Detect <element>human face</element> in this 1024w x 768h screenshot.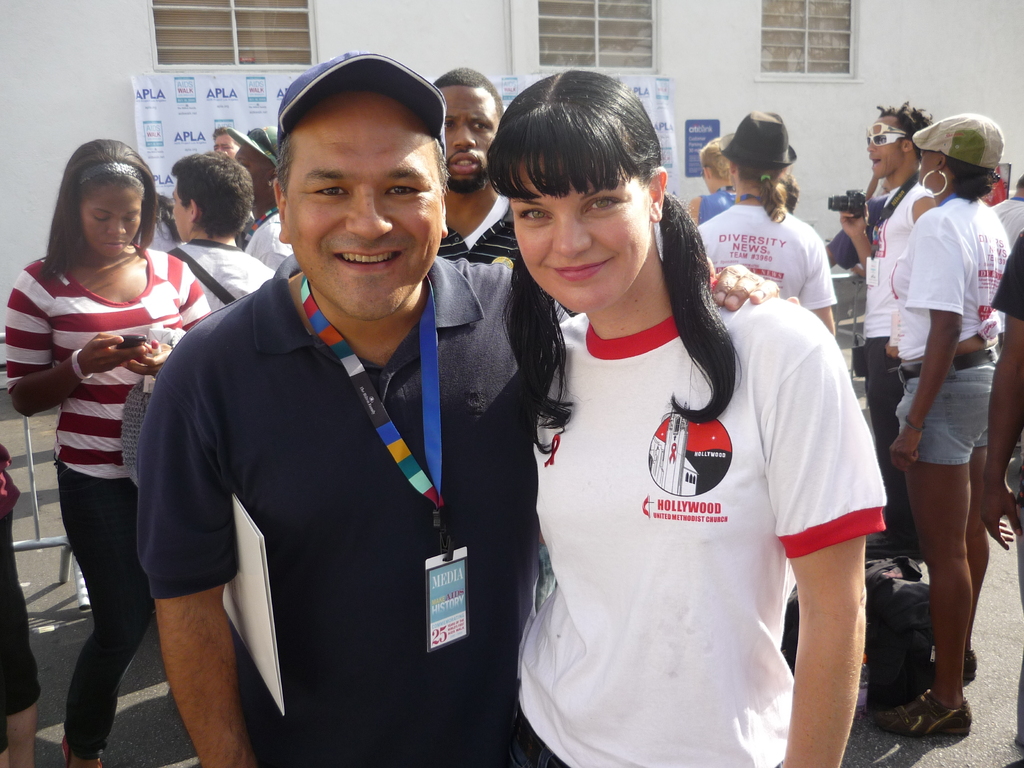
Detection: x1=212 y1=134 x2=234 y2=159.
